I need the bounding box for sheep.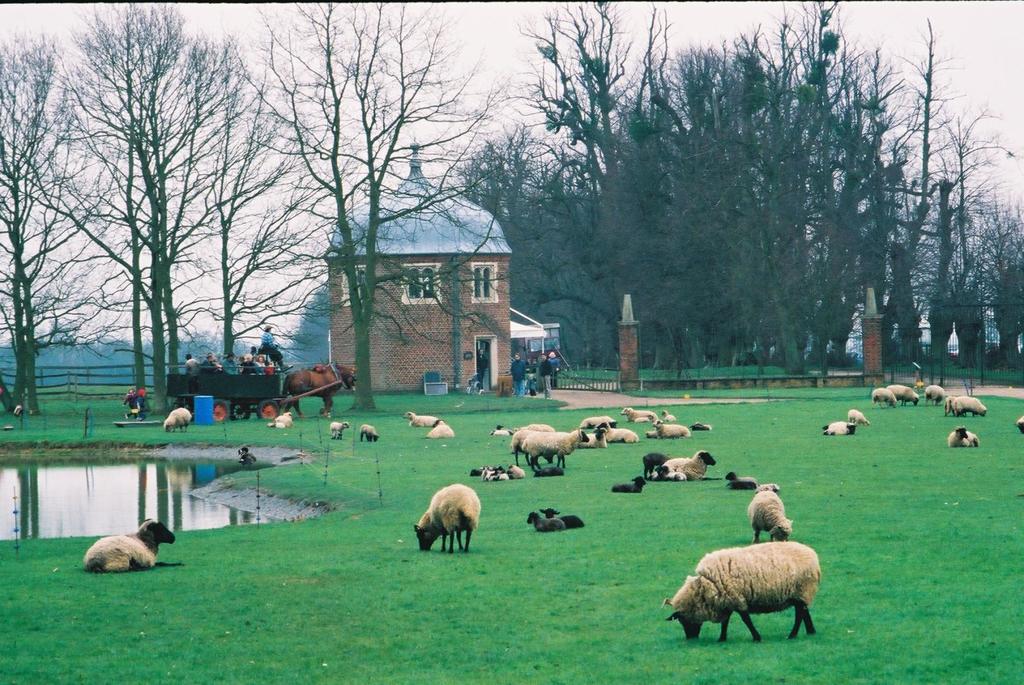
Here it is: box=[745, 489, 797, 541].
